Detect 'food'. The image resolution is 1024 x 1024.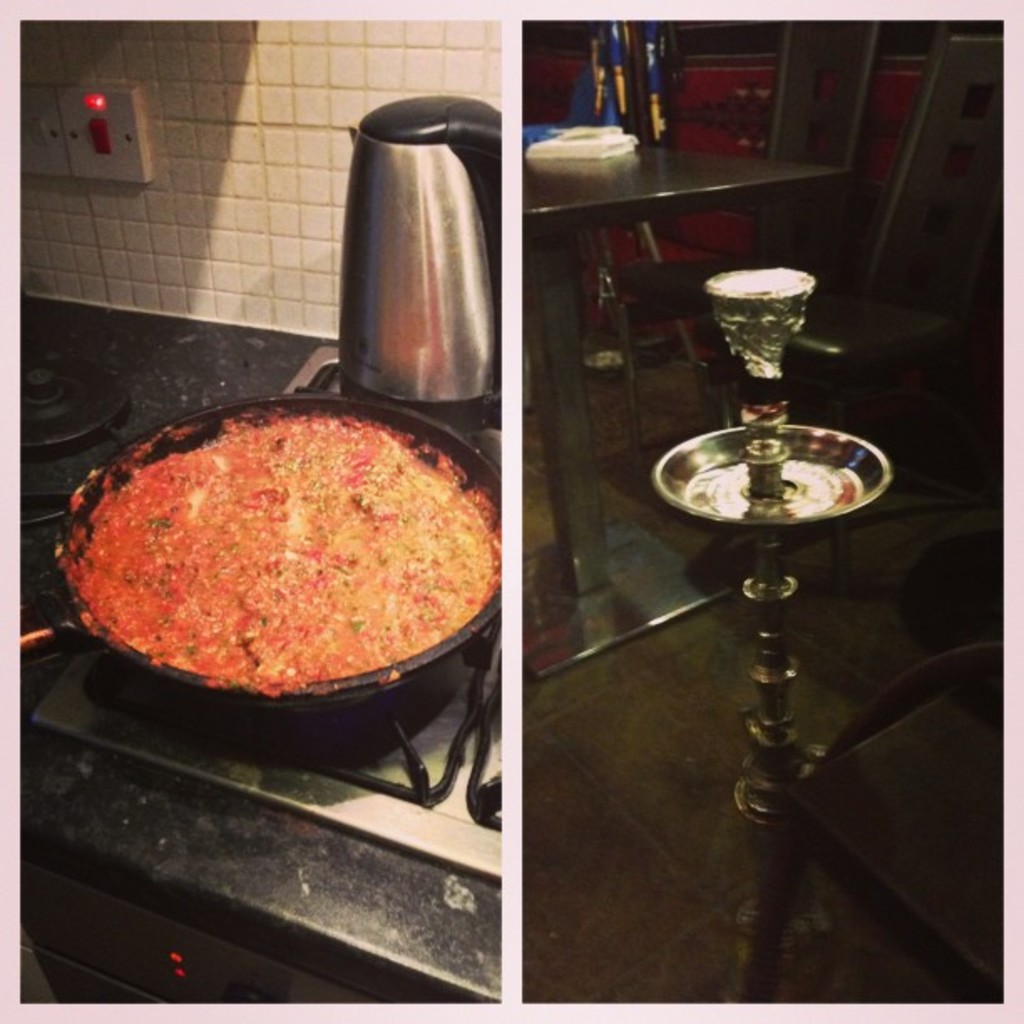
[x1=75, y1=400, x2=458, y2=699].
